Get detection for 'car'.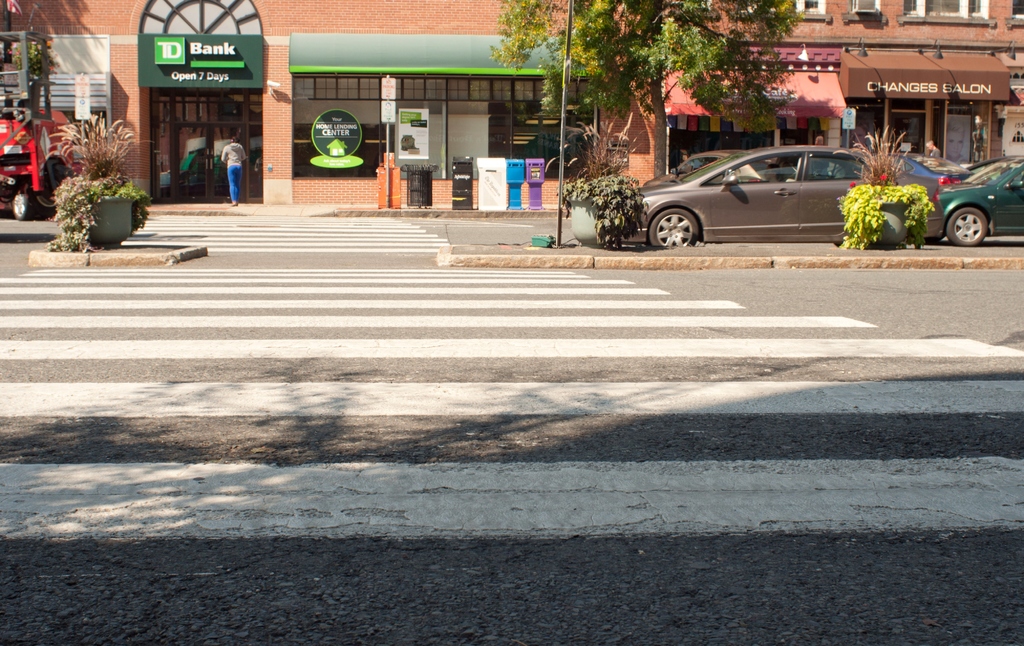
Detection: select_region(875, 151, 975, 193).
